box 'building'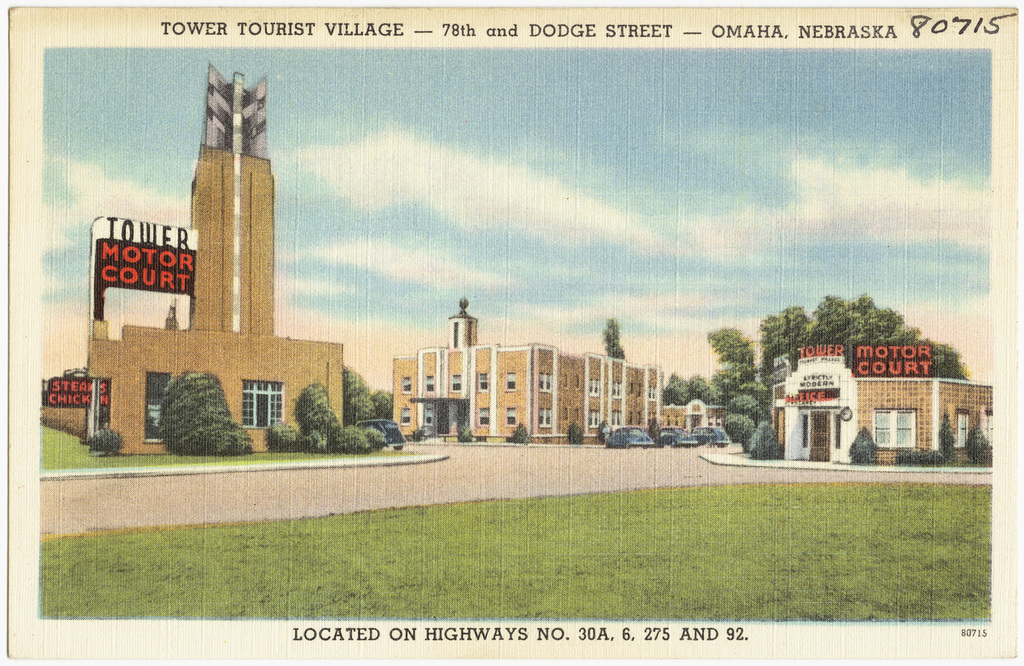
bbox=(47, 41, 370, 456)
